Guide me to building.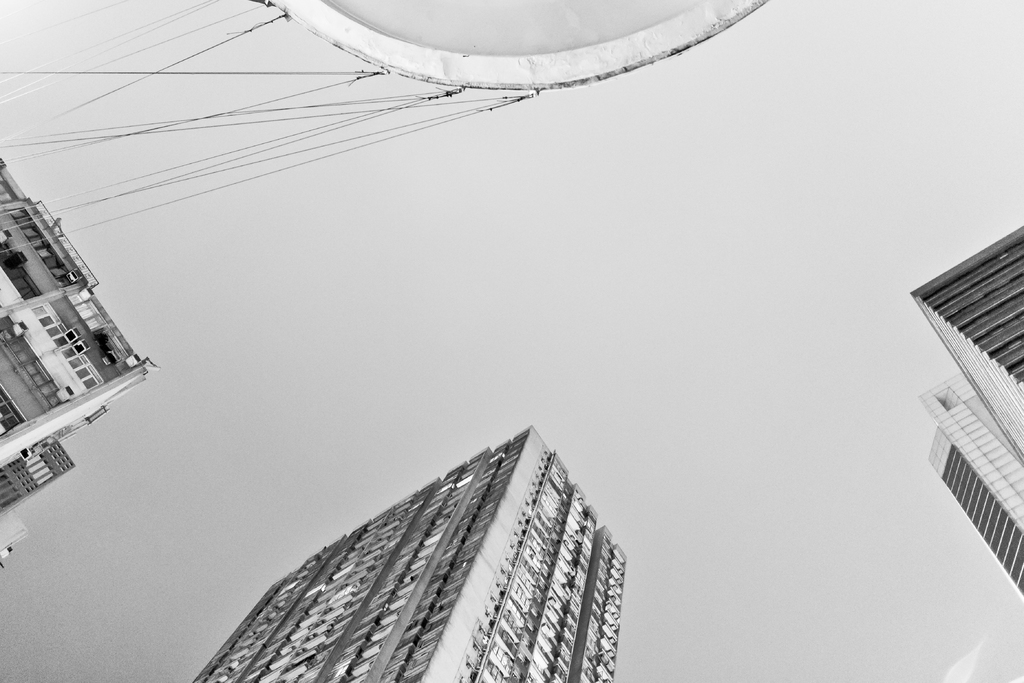
Guidance: (left=0, top=153, right=155, bottom=566).
